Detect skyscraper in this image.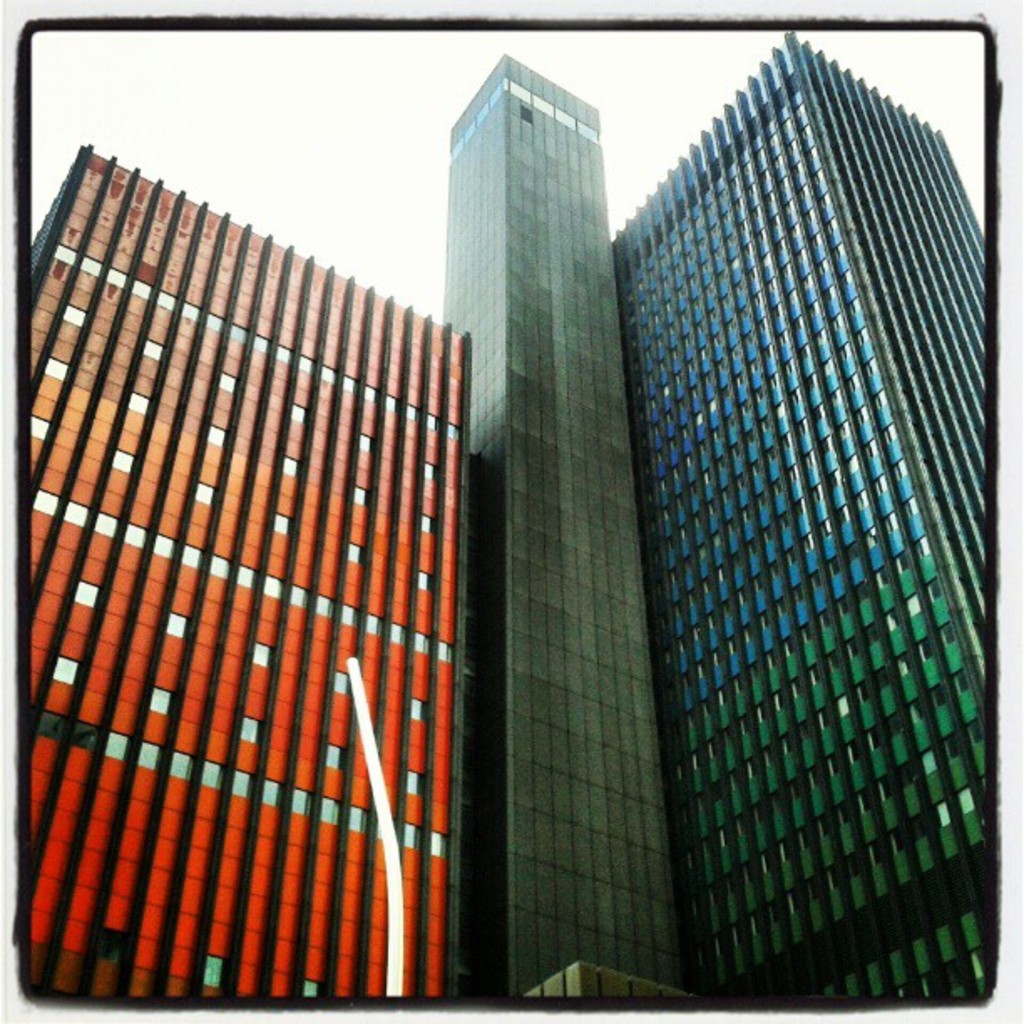
Detection: (left=617, top=32, right=984, bottom=1009).
